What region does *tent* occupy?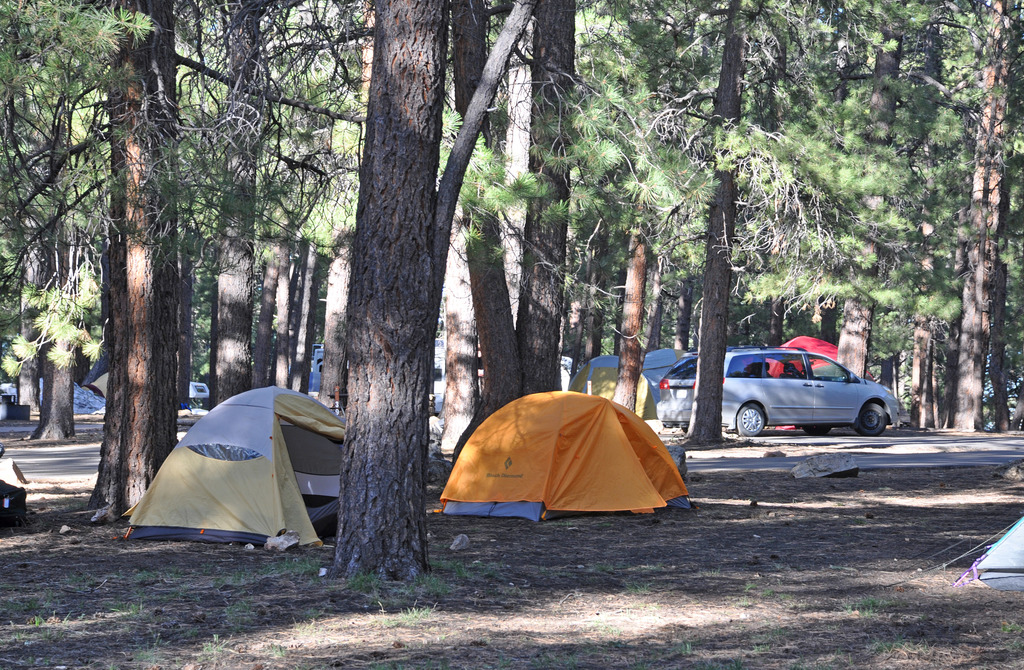
(432, 389, 708, 529).
